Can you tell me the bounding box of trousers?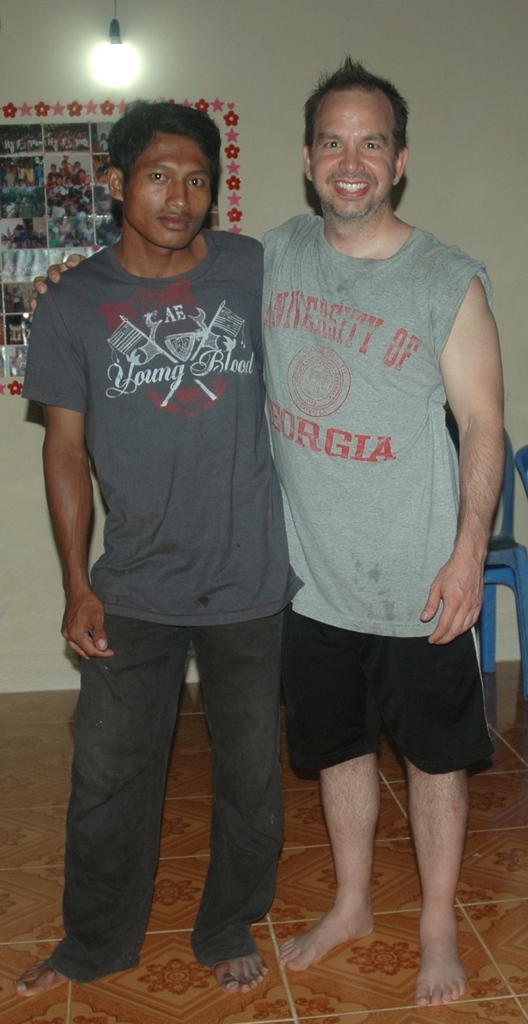
locate(60, 575, 292, 975).
